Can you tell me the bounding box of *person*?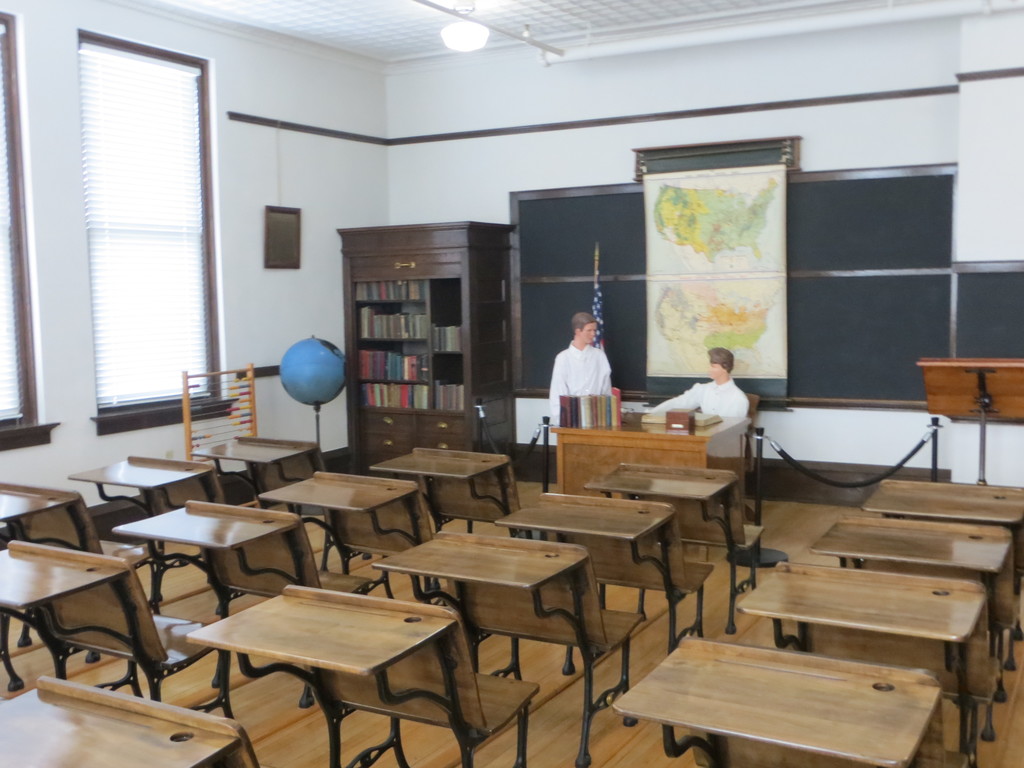
548,311,613,431.
